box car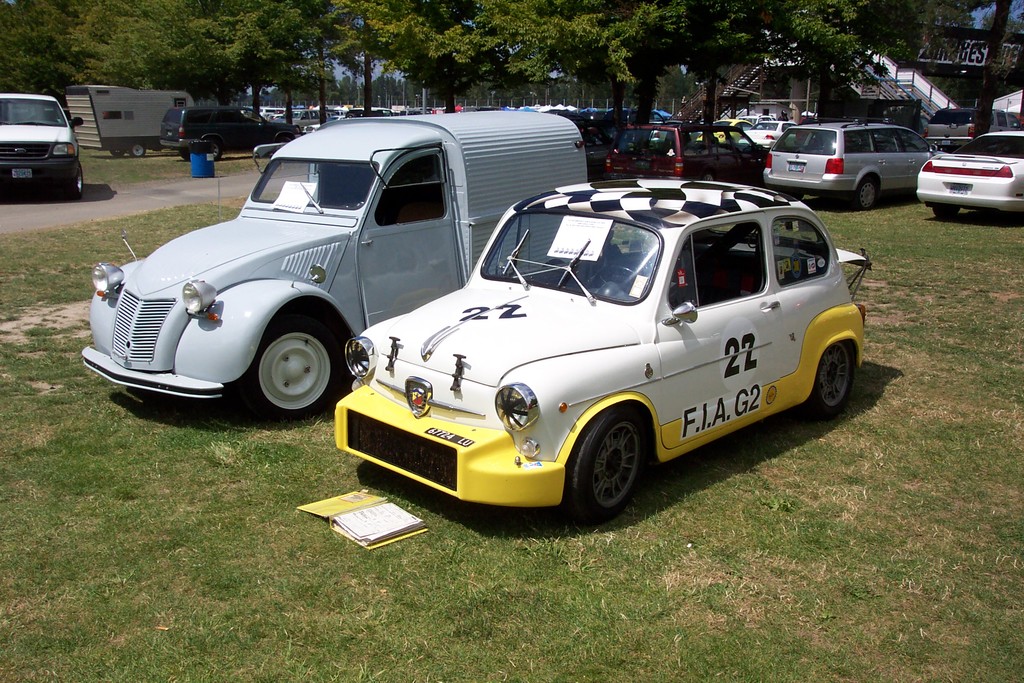
(left=761, top=120, right=941, bottom=207)
